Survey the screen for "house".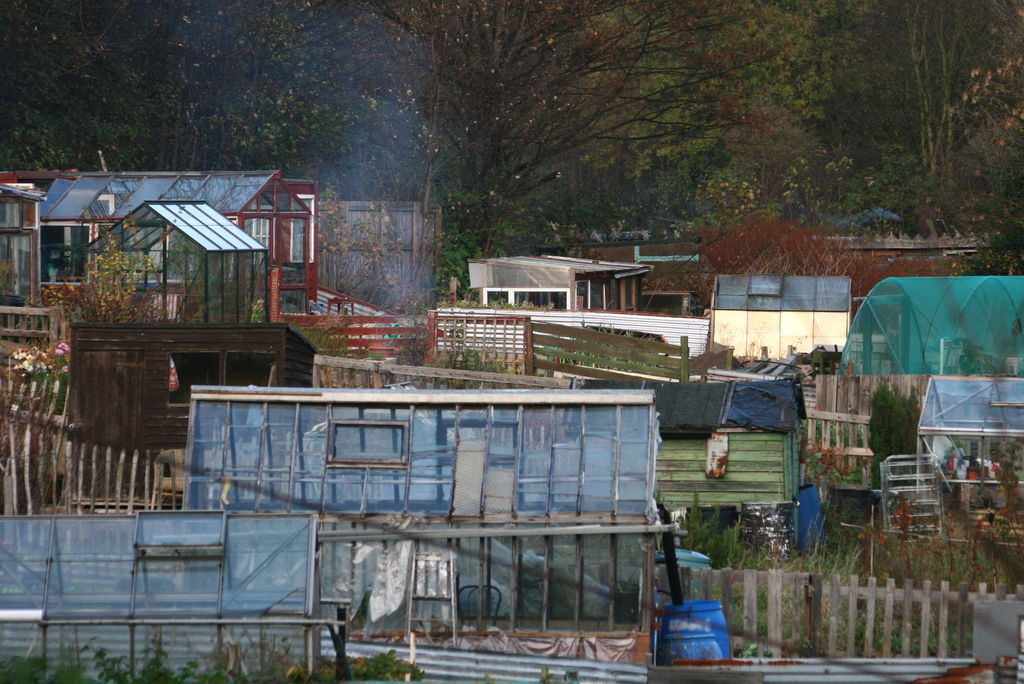
Survey found: region(180, 382, 653, 634).
